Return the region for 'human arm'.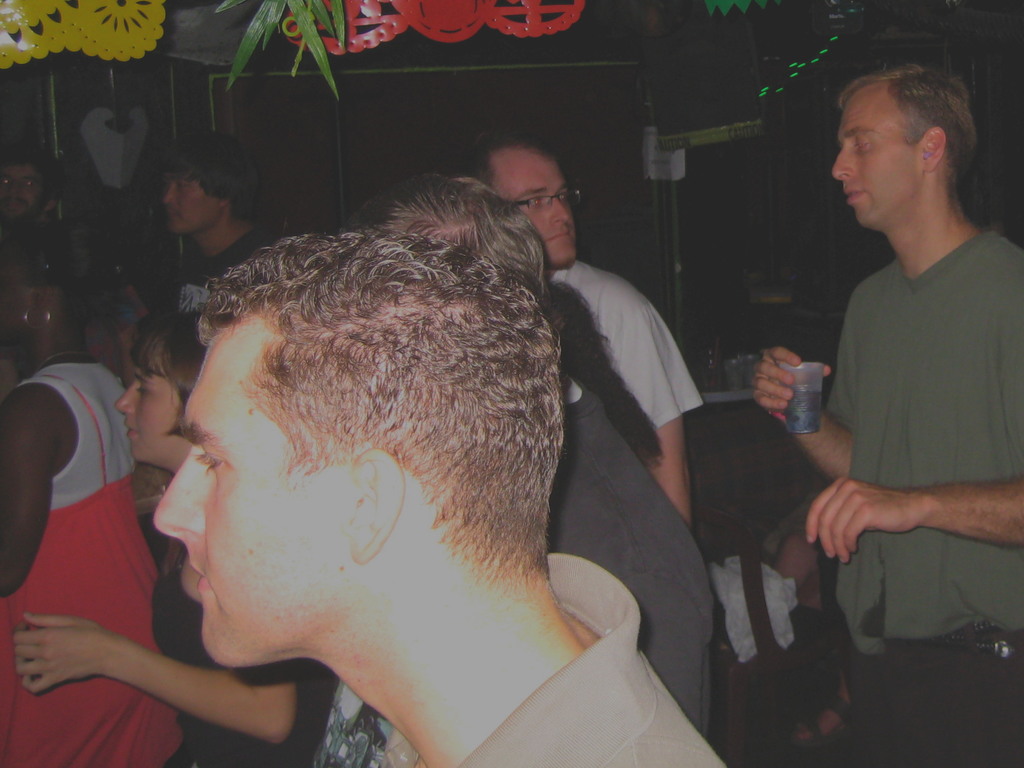
detection(12, 601, 335, 762).
